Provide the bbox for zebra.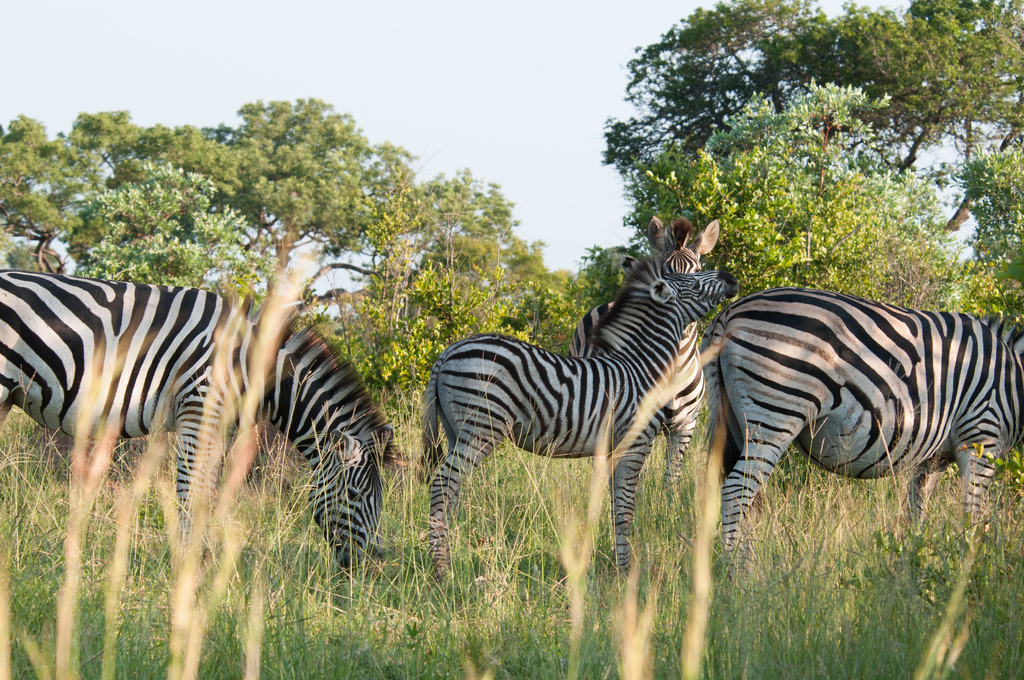
box=[703, 285, 1023, 558].
